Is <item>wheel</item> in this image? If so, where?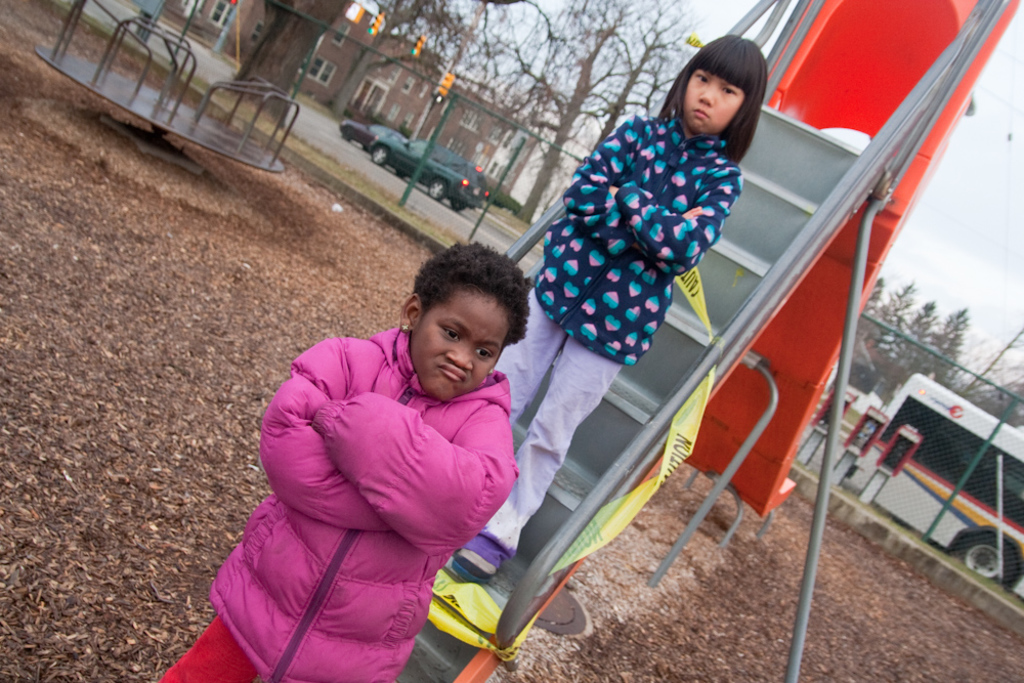
Yes, at (left=943, top=528, right=1023, bottom=588).
